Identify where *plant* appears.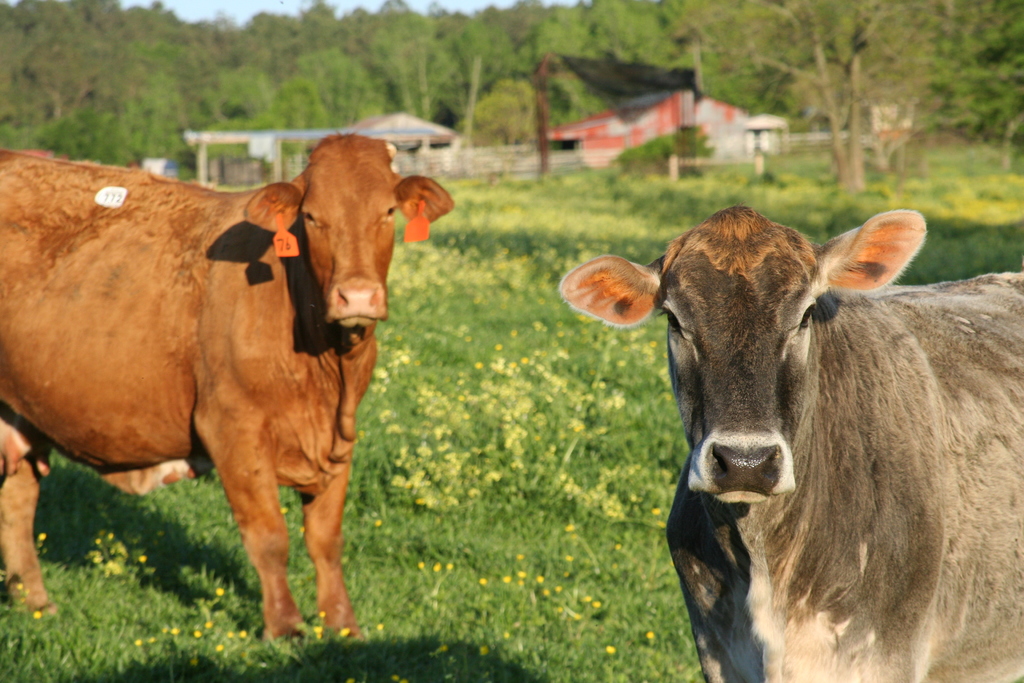
Appears at left=363, top=332, right=684, bottom=515.
